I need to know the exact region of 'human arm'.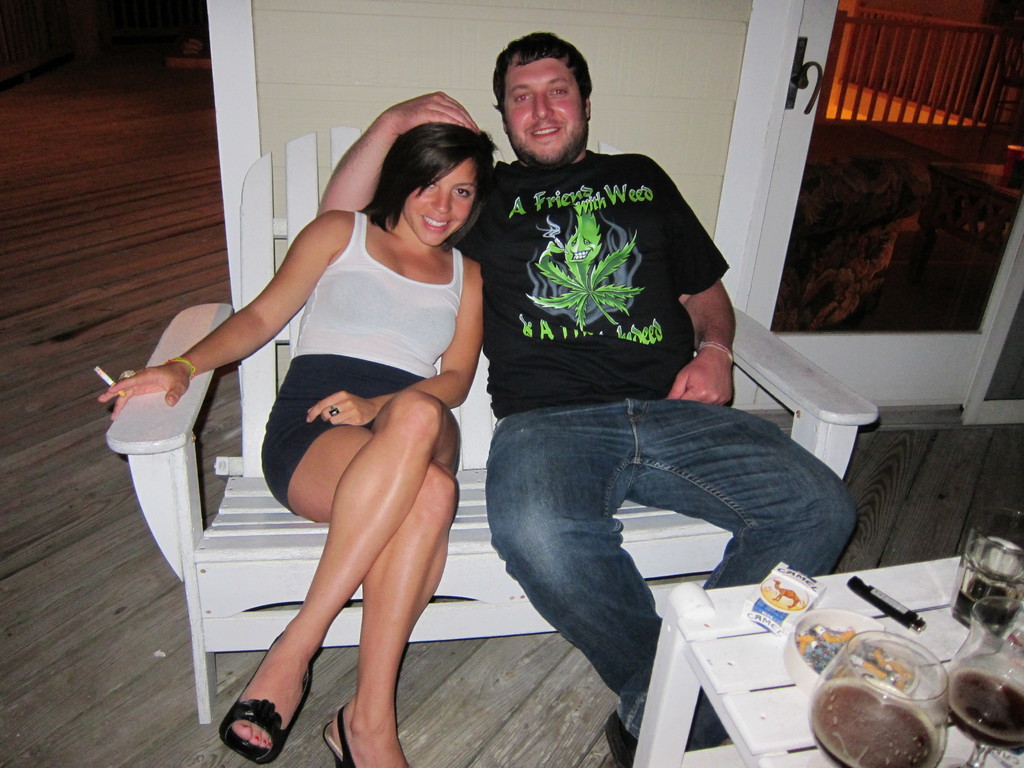
Region: 298 259 485 426.
